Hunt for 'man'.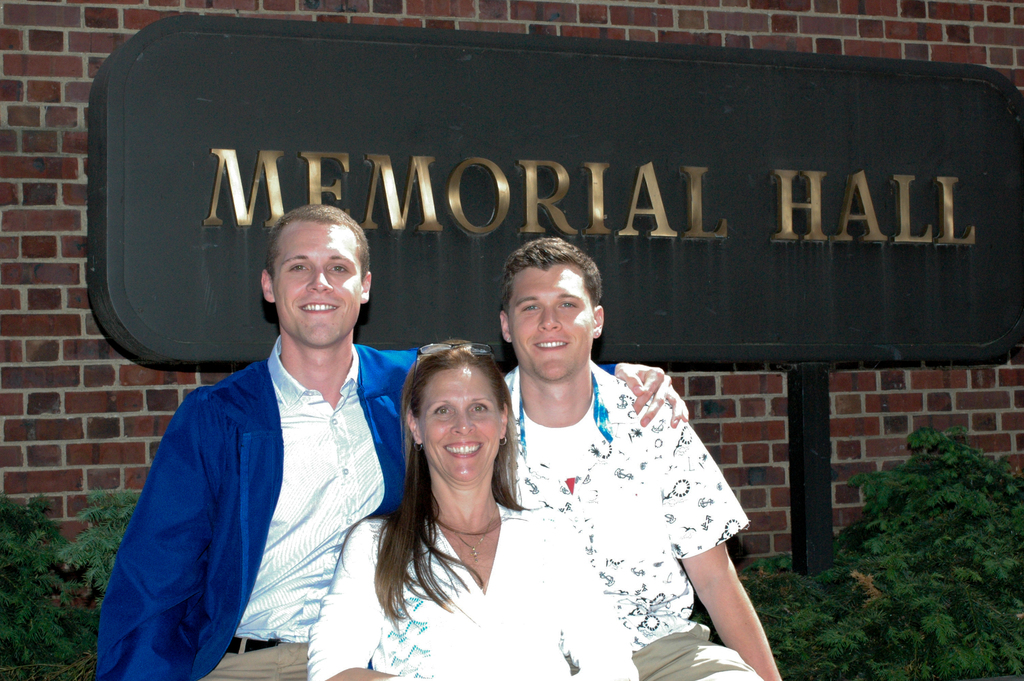
Hunted down at detection(463, 254, 756, 671).
